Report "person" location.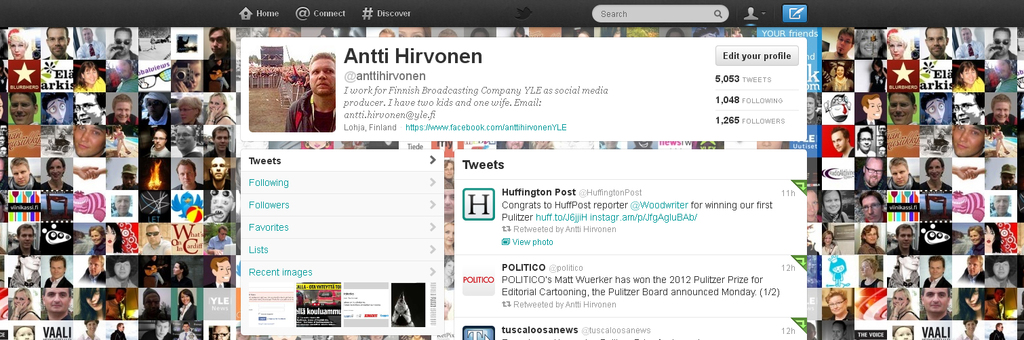
Report: [left=204, top=227, right=235, bottom=253].
